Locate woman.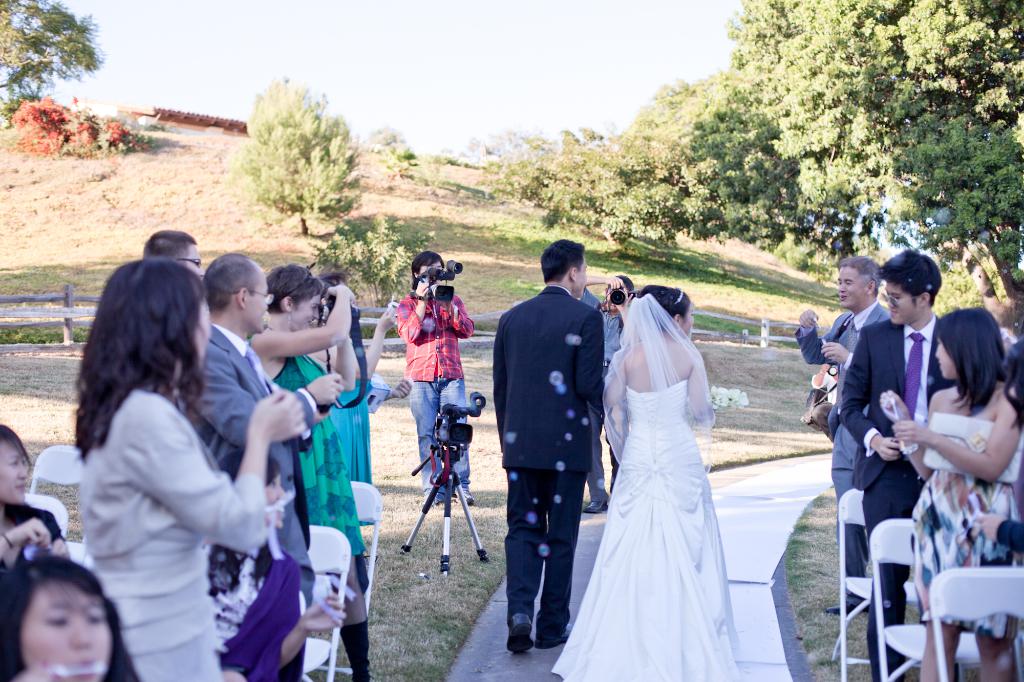
Bounding box: {"left": 876, "top": 306, "right": 1020, "bottom": 681}.
